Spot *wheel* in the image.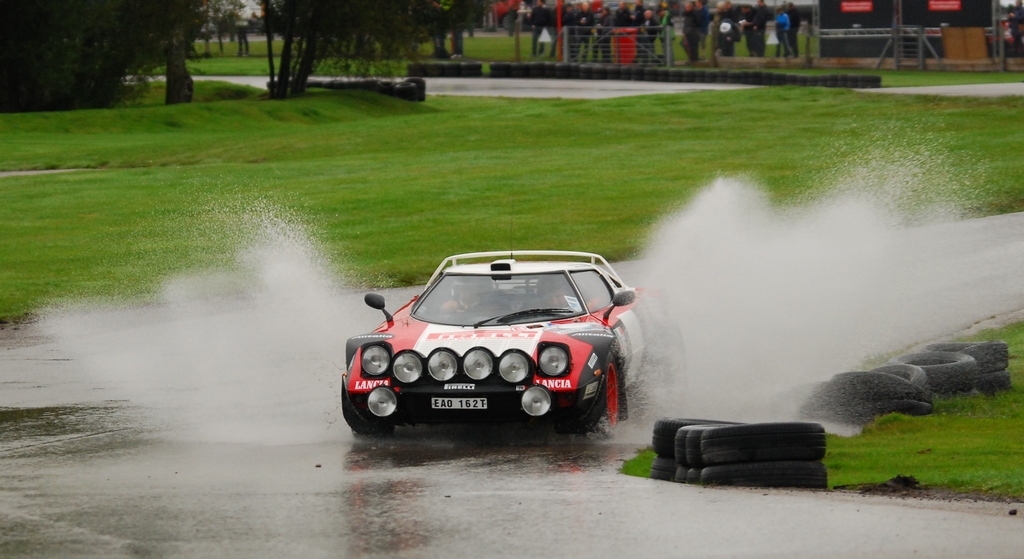
*wheel* found at x1=582 y1=344 x2=624 y2=448.
